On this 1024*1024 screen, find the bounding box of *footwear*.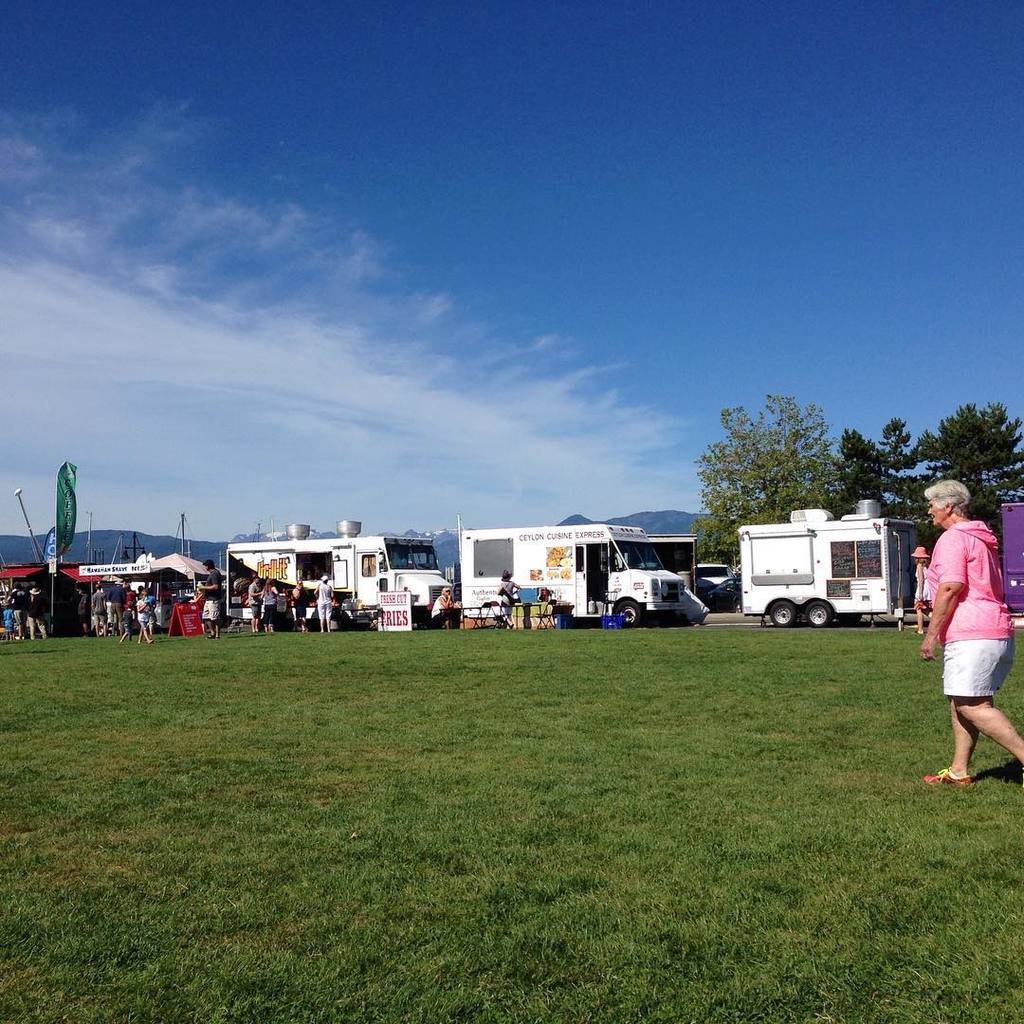
Bounding box: bbox=(922, 756, 976, 788).
